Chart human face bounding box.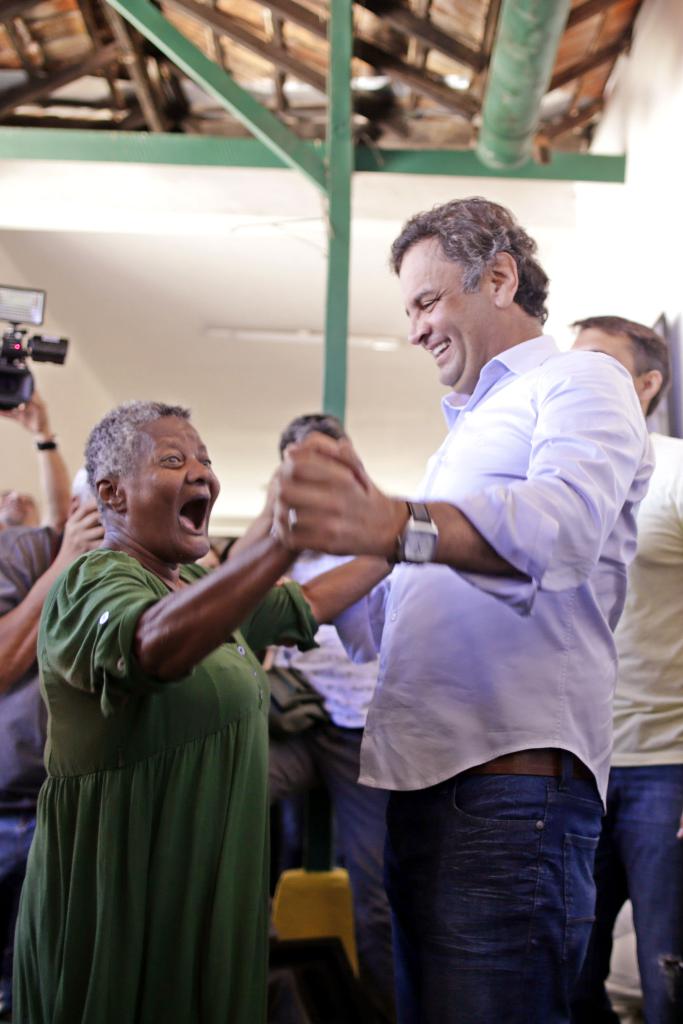
Charted: x1=570, y1=326, x2=636, y2=400.
